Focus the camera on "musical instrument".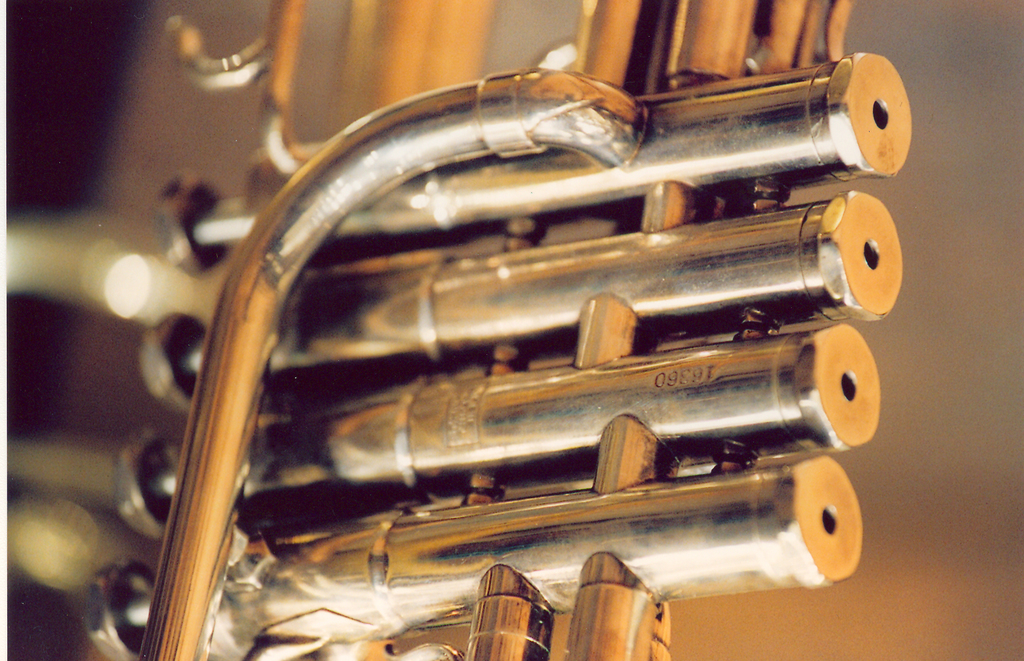
Focus region: {"x1": 84, "y1": 31, "x2": 966, "y2": 642}.
